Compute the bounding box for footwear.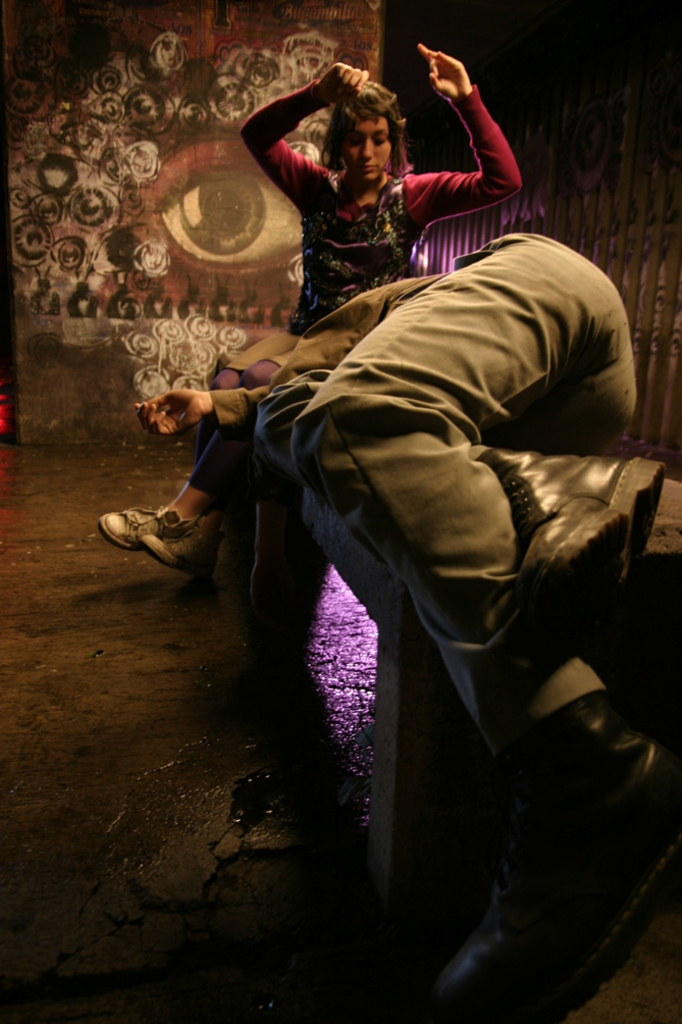
{"left": 424, "top": 686, "right": 681, "bottom": 1023}.
